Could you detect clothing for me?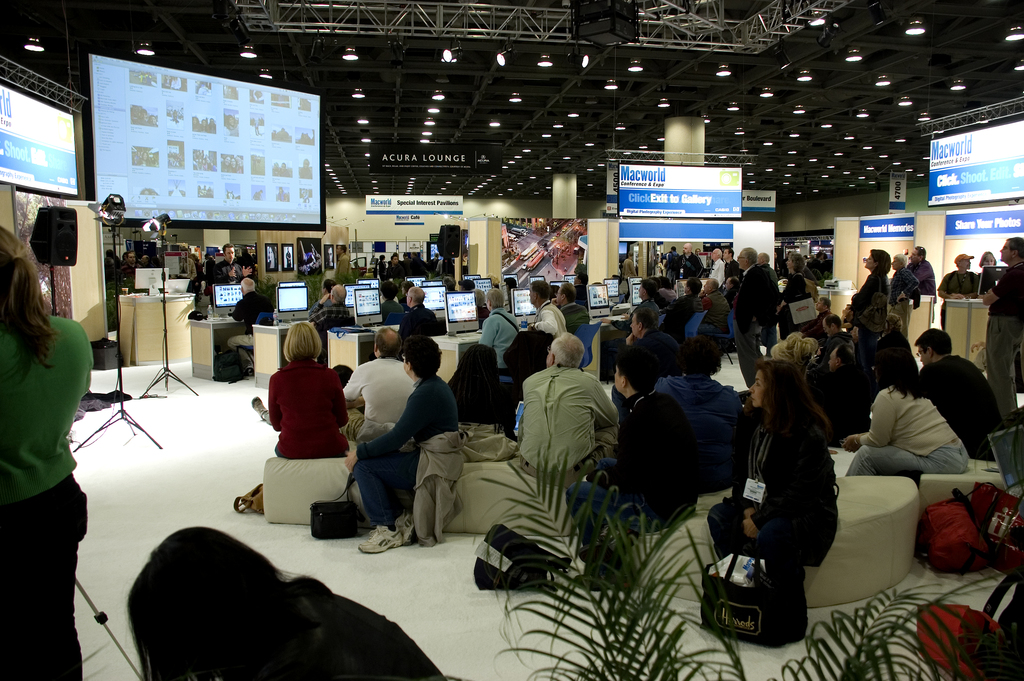
Detection result: 610,390,696,539.
